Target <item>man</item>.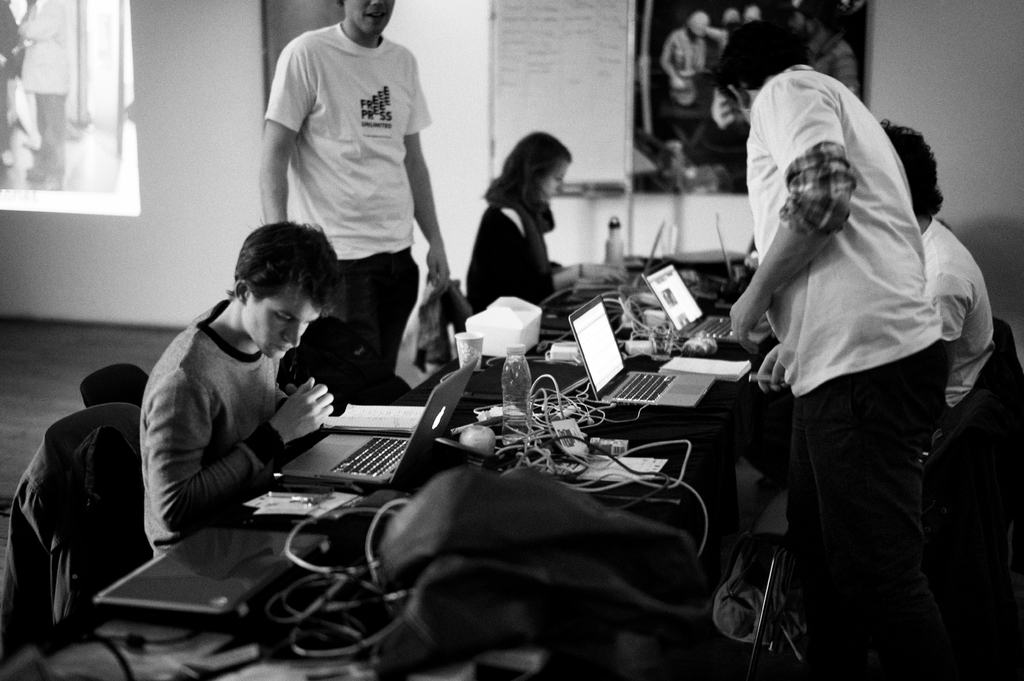
Target region: {"left": 250, "top": 0, "right": 458, "bottom": 374}.
